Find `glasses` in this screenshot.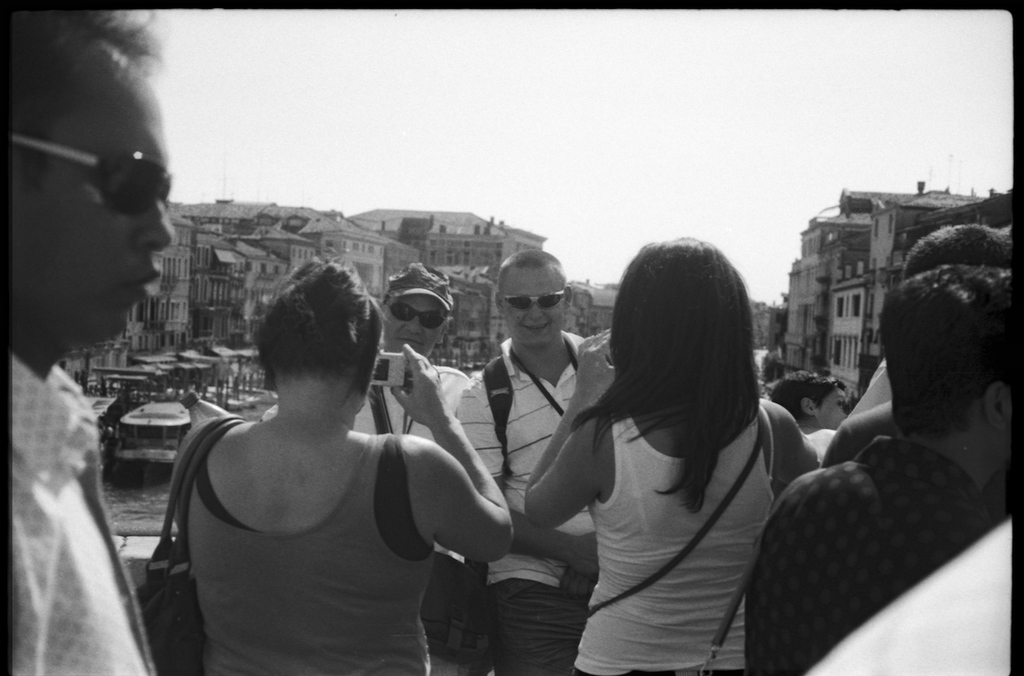
The bounding box for `glasses` is bbox=[388, 299, 449, 327].
